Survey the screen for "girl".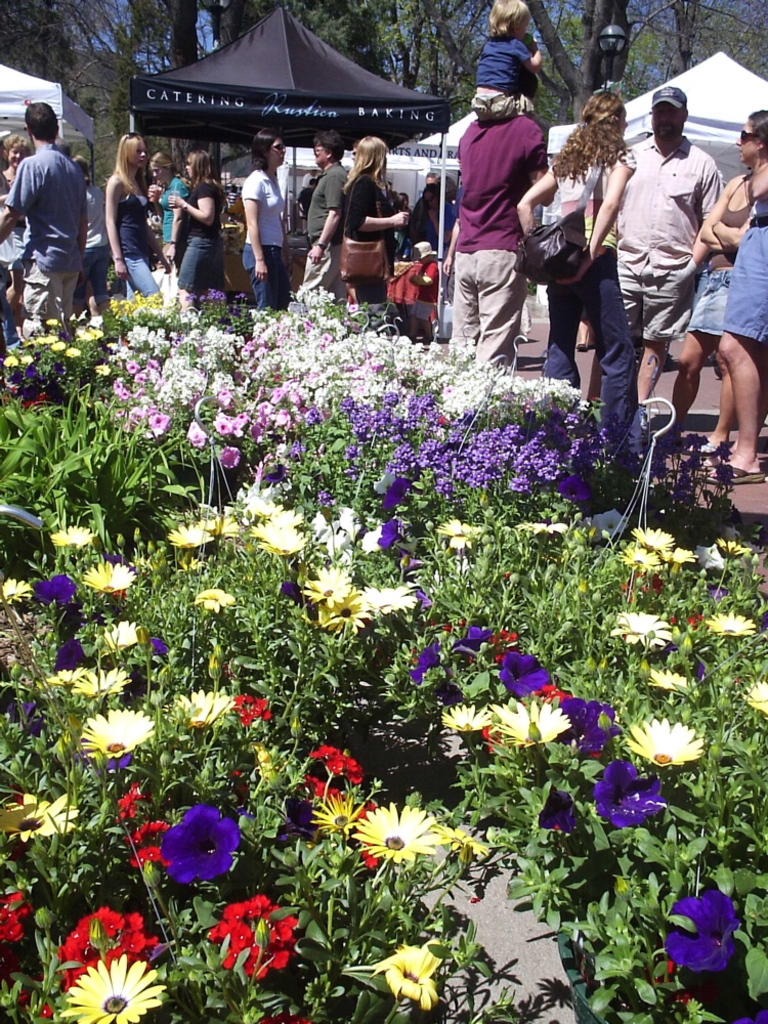
Survey found: crop(513, 93, 644, 454).
